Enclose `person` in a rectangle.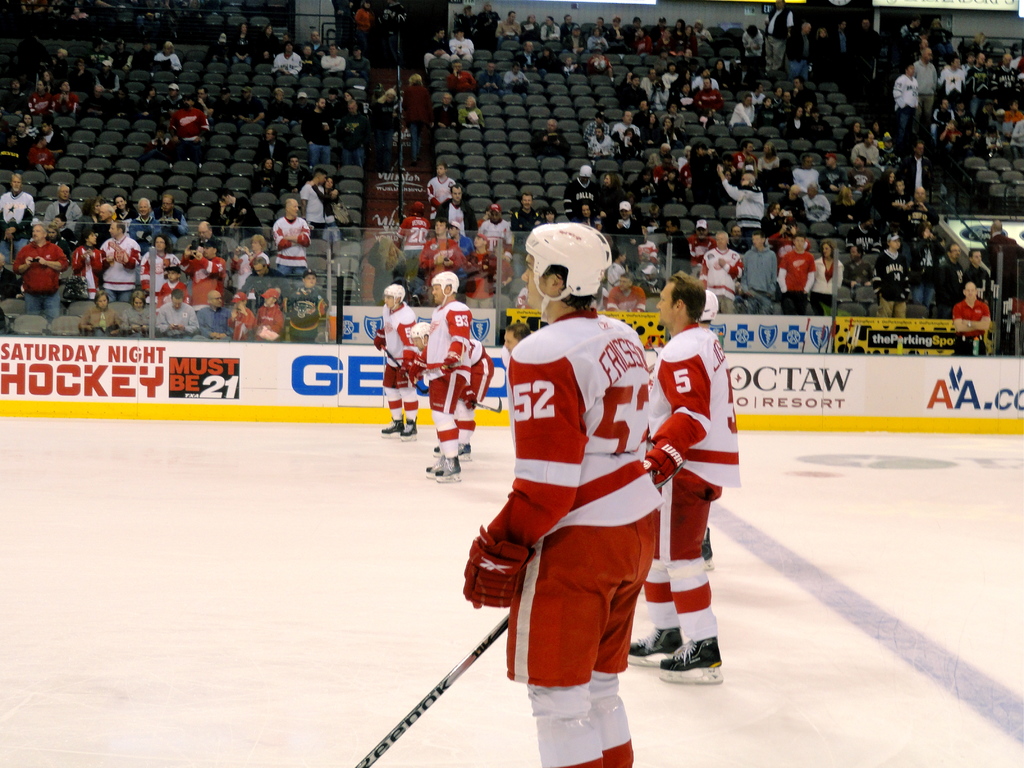
pyautogui.locateOnScreen(847, 159, 877, 192).
